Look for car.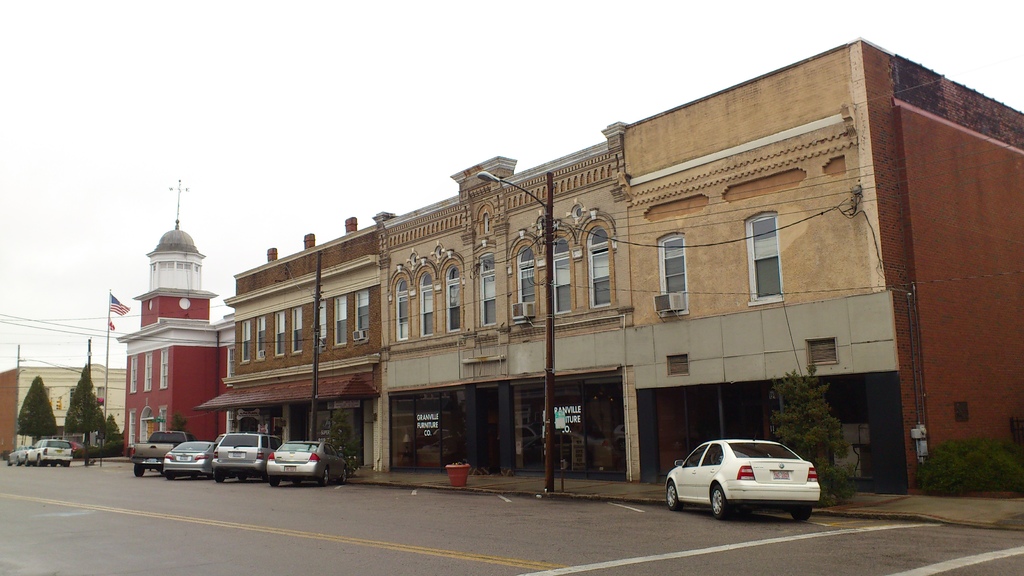
Found: detection(5, 446, 31, 466).
